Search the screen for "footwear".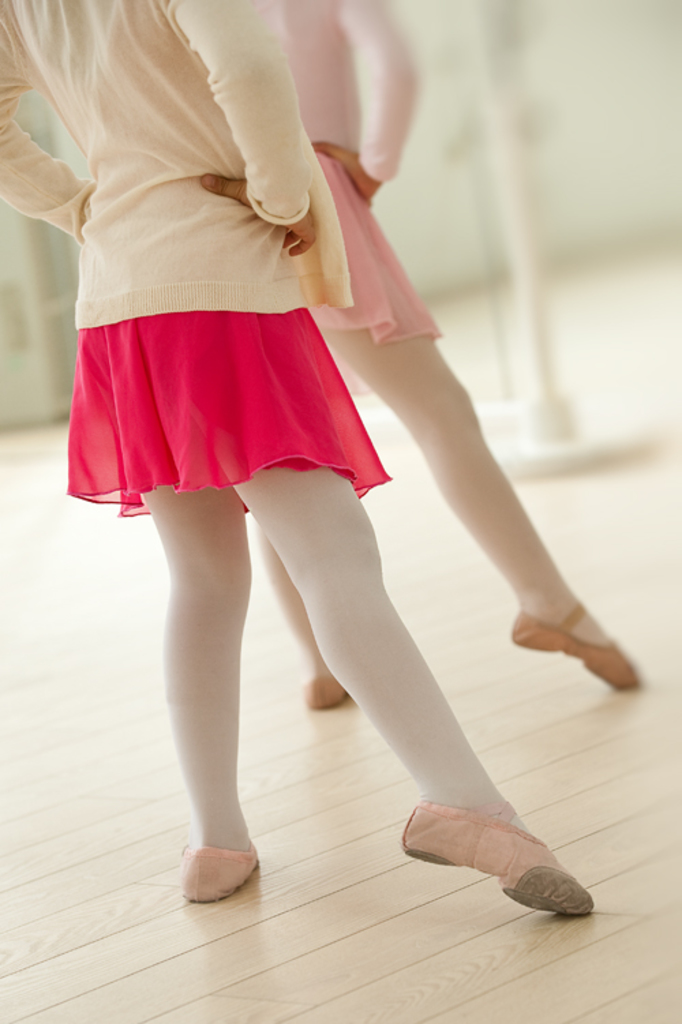
Found at <region>300, 671, 348, 709</region>.
